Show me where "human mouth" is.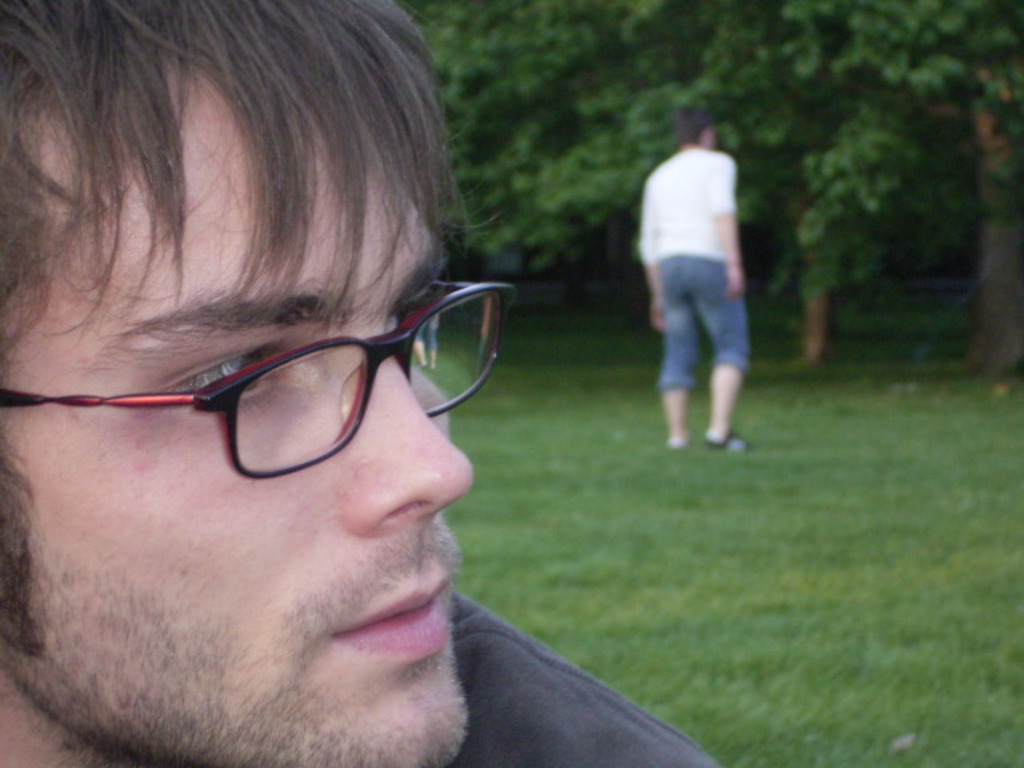
"human mouth" is at {"left": 298, "top": 600, "right": 432, "bottom": 686}.
